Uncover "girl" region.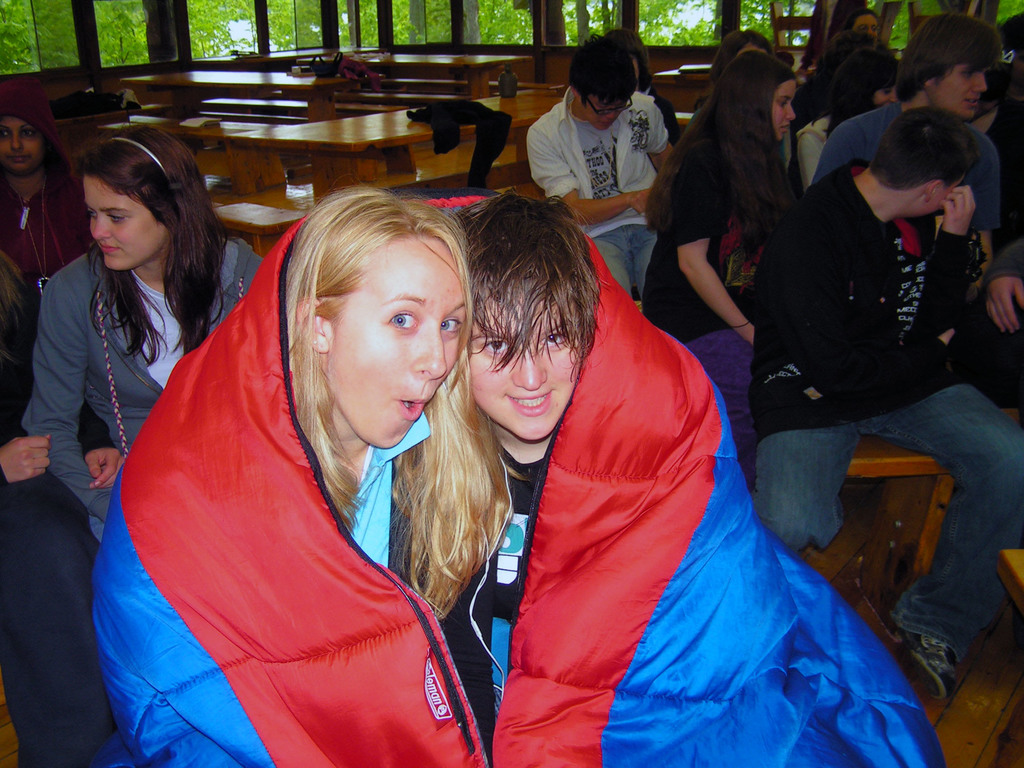
Uncovered: pyautogui.locateOnScreen(642, 51, 806, 493).
